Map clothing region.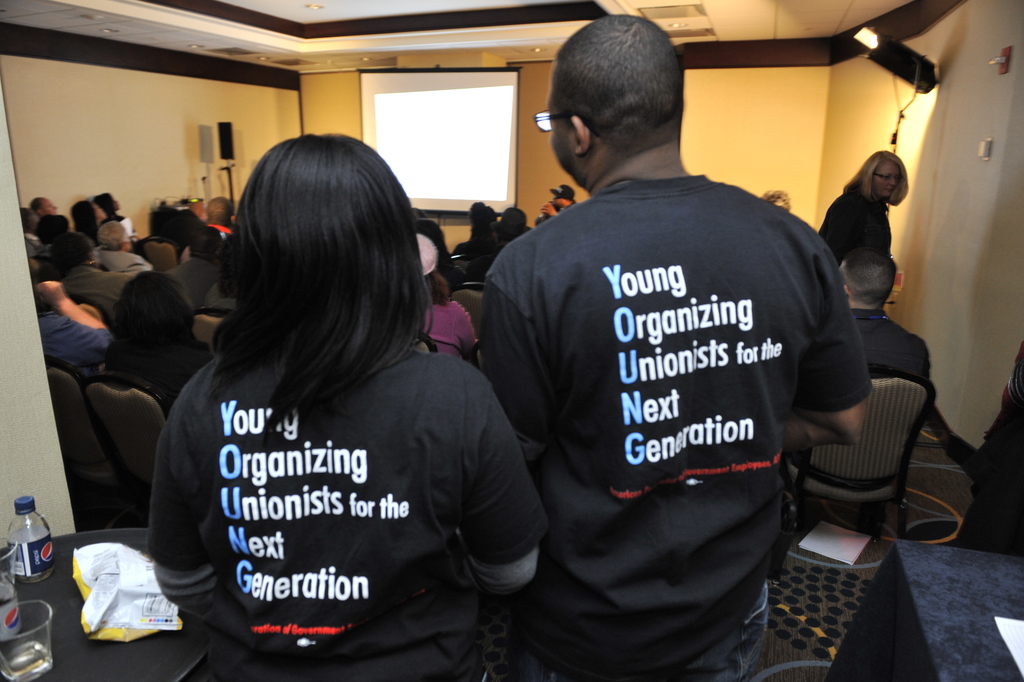
Mapped to [109, 328, 219, 428].
